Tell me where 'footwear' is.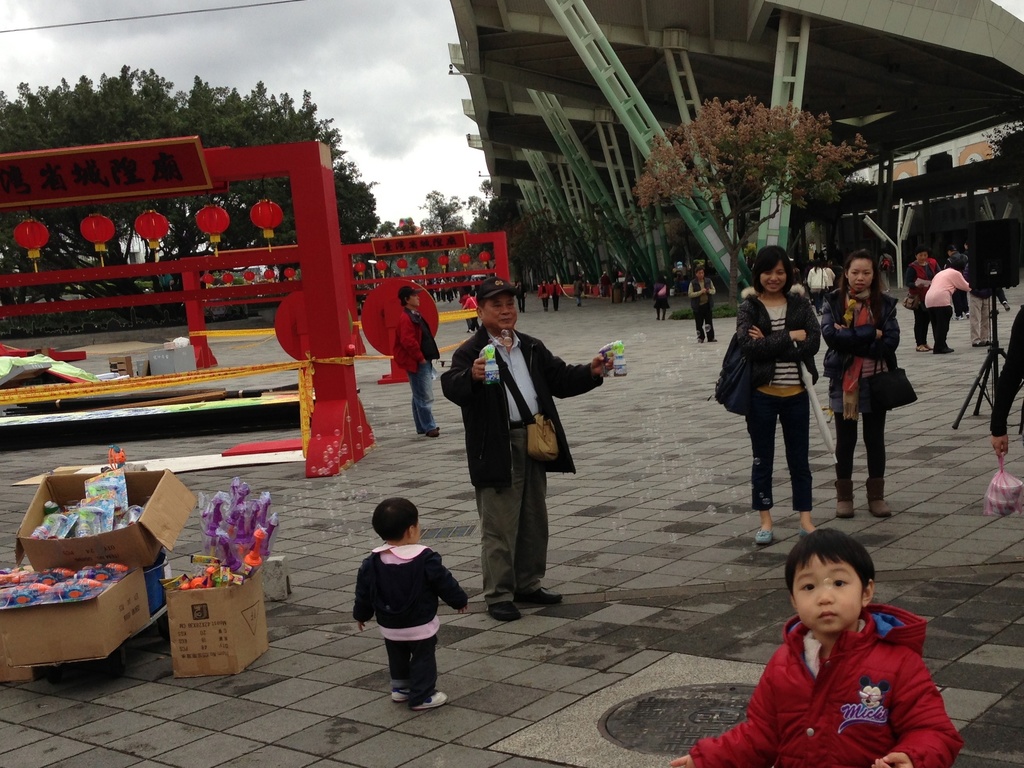
'footwear' is at bbox(411, 692, 449, 709).
